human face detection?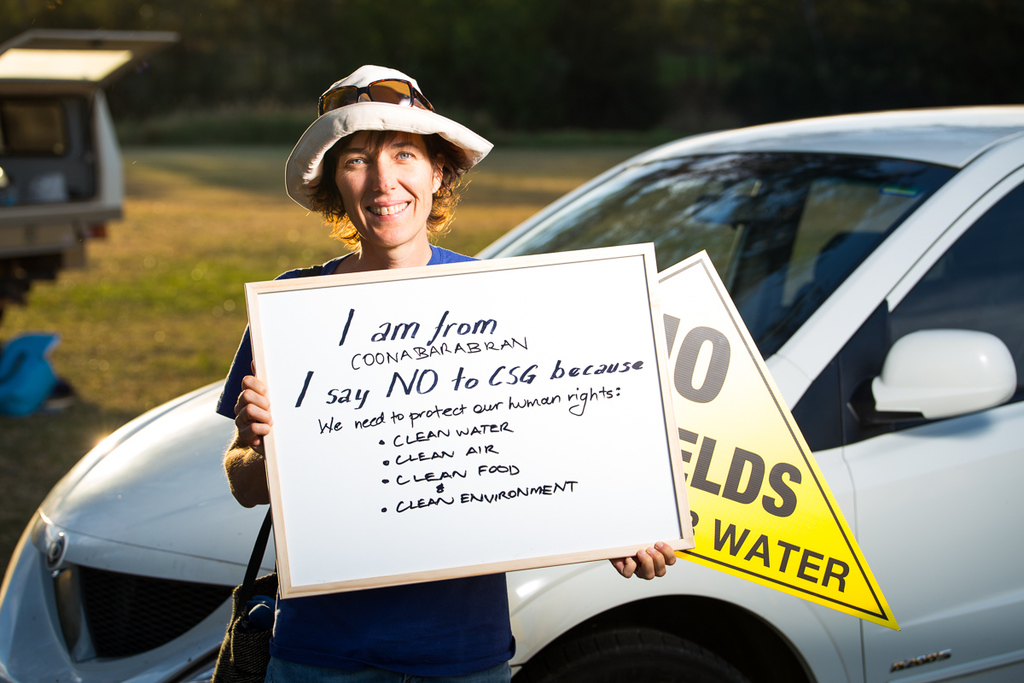
{"x1": 332, "y1": 130, "x2": 440, "y2": 242}
